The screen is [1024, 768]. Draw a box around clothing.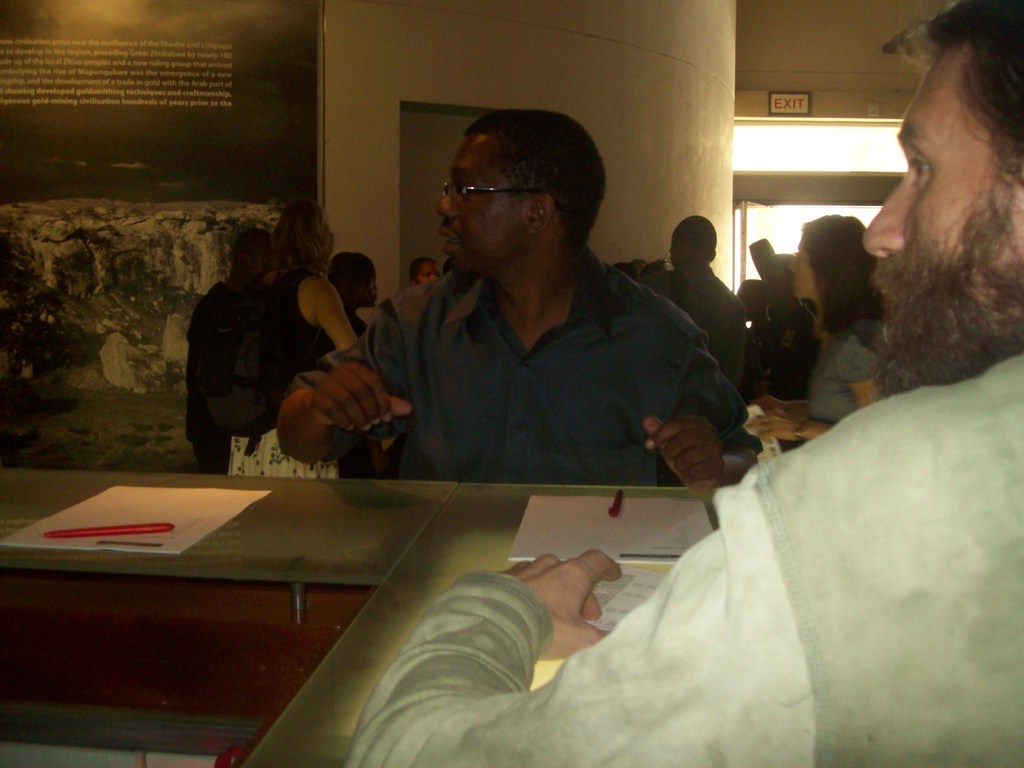
[x1=282, y1=243, x2=752, y2=483].
